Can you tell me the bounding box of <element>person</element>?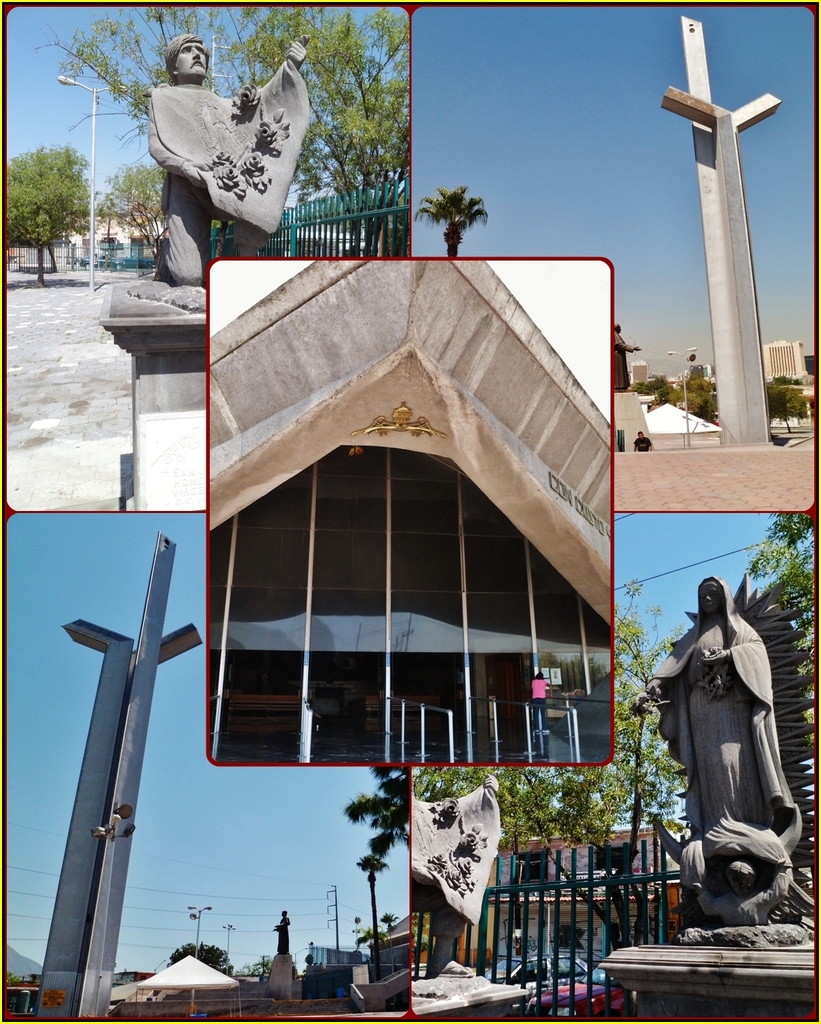
box(414, 774, 499, 977).
